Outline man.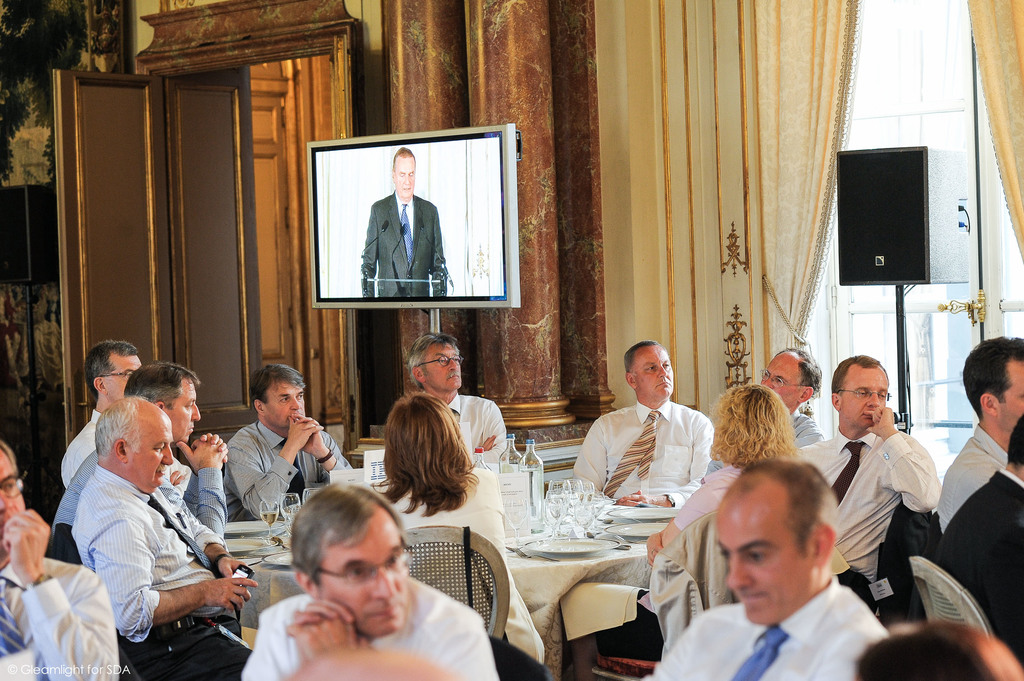
Outline: x1=241 y1=481 x2=500 y2=680.
